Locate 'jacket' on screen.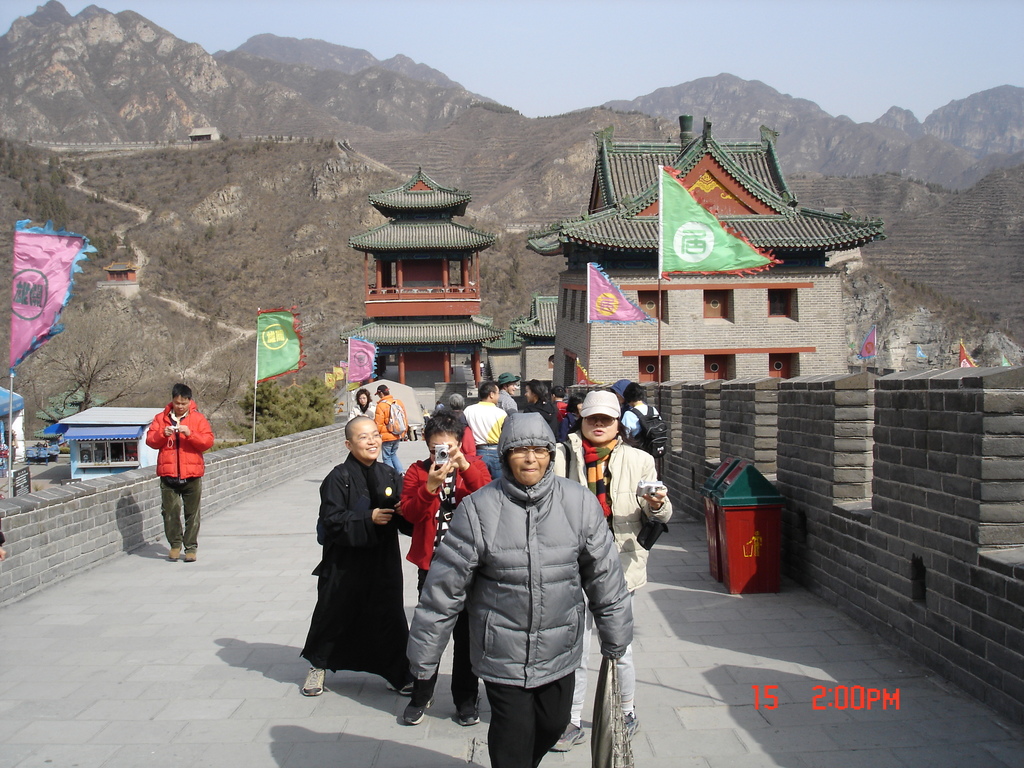
On screen at (136, 398, 218, 480).
